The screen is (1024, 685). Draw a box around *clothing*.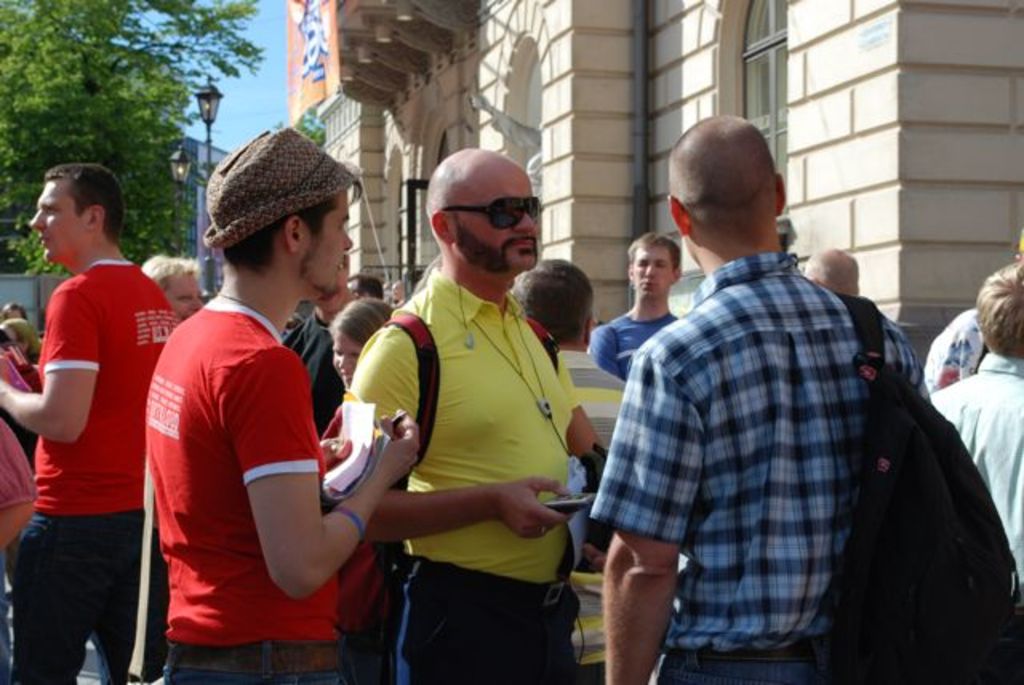
pyautogui.locateOnScreen(582, 248, 917, 683).
